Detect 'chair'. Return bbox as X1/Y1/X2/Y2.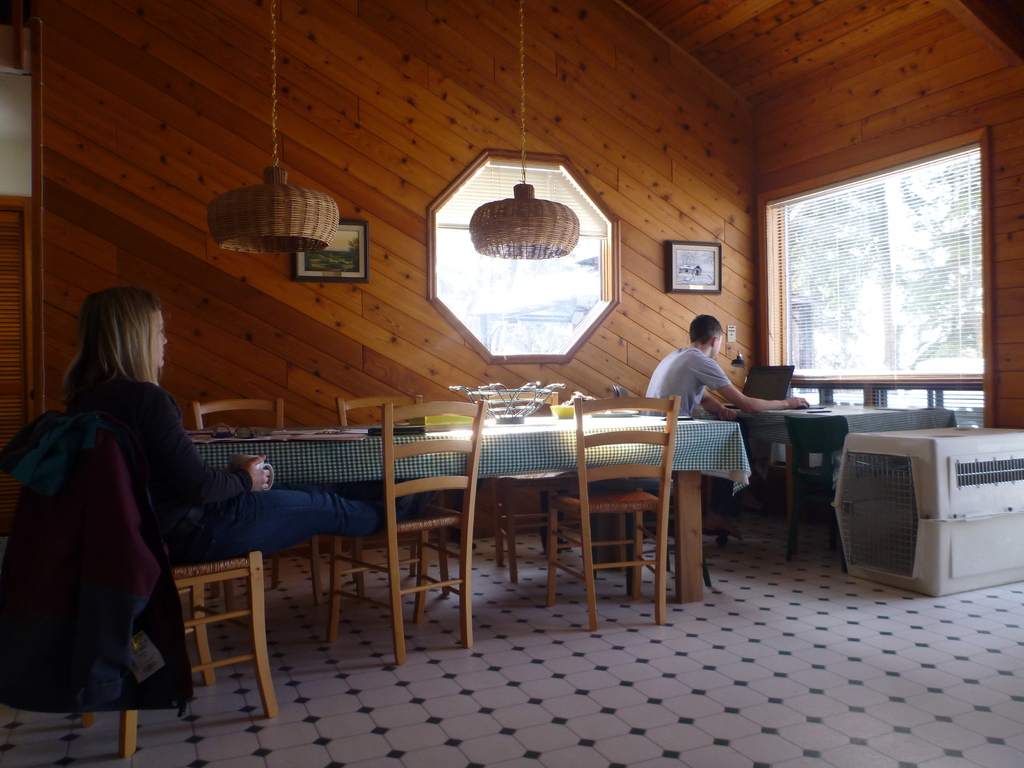
188/399/289/430.
